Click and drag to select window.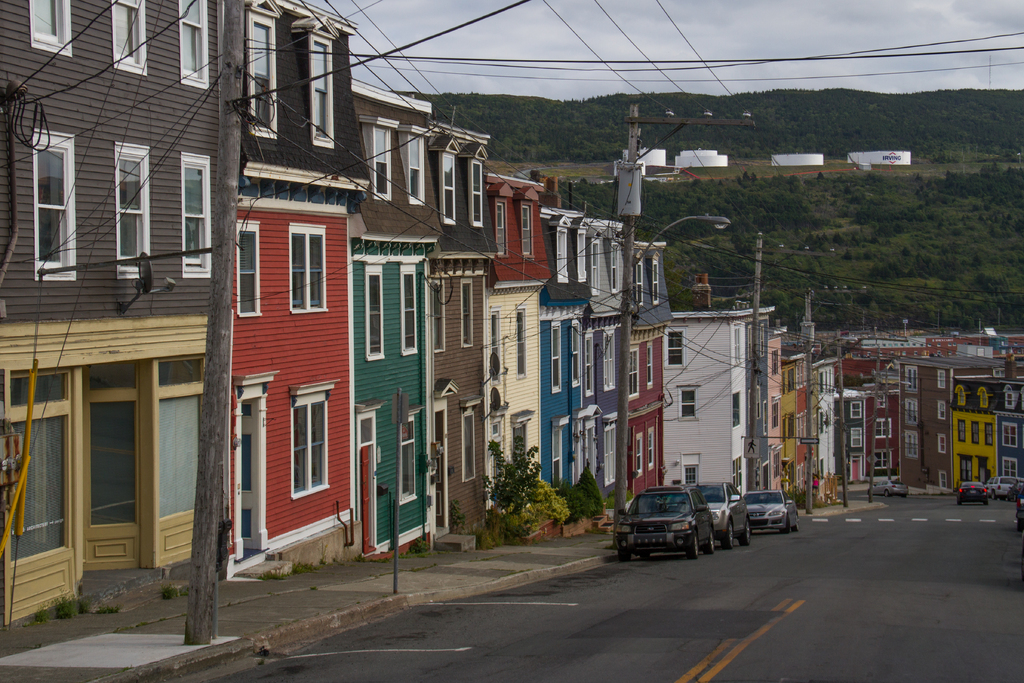
Selection: bbox=[467, 158, 486, 226].
